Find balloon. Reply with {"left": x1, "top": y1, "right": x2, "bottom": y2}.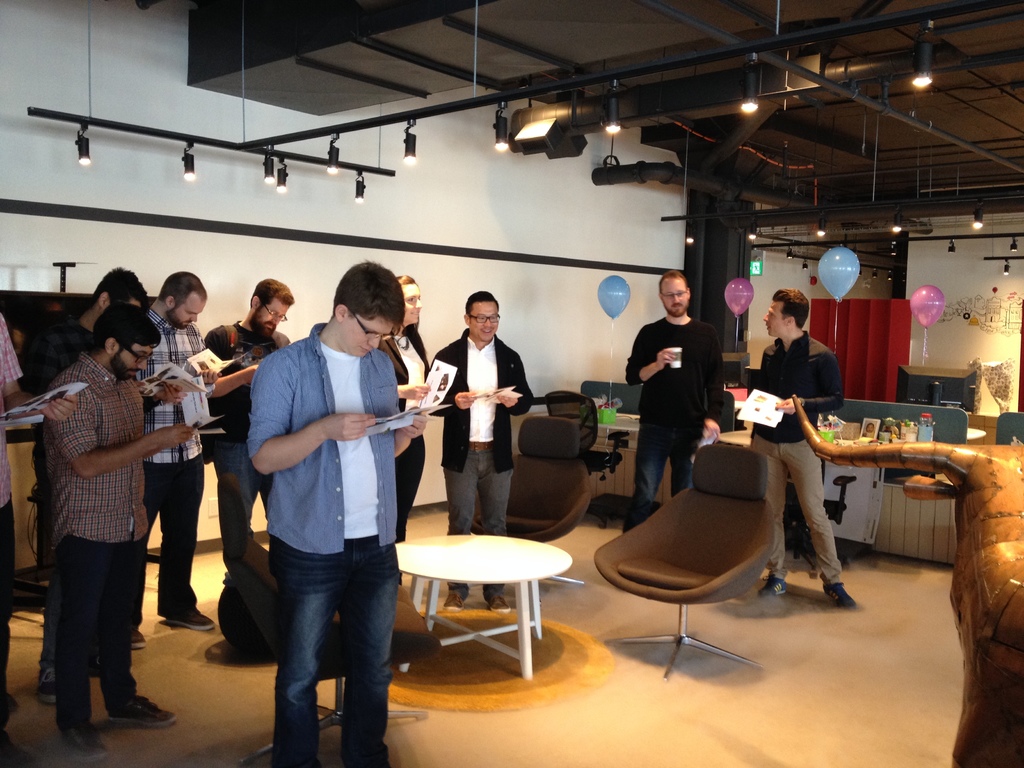
{"left": 723, "top": 279, "right": 753, "bottom": 319}.
